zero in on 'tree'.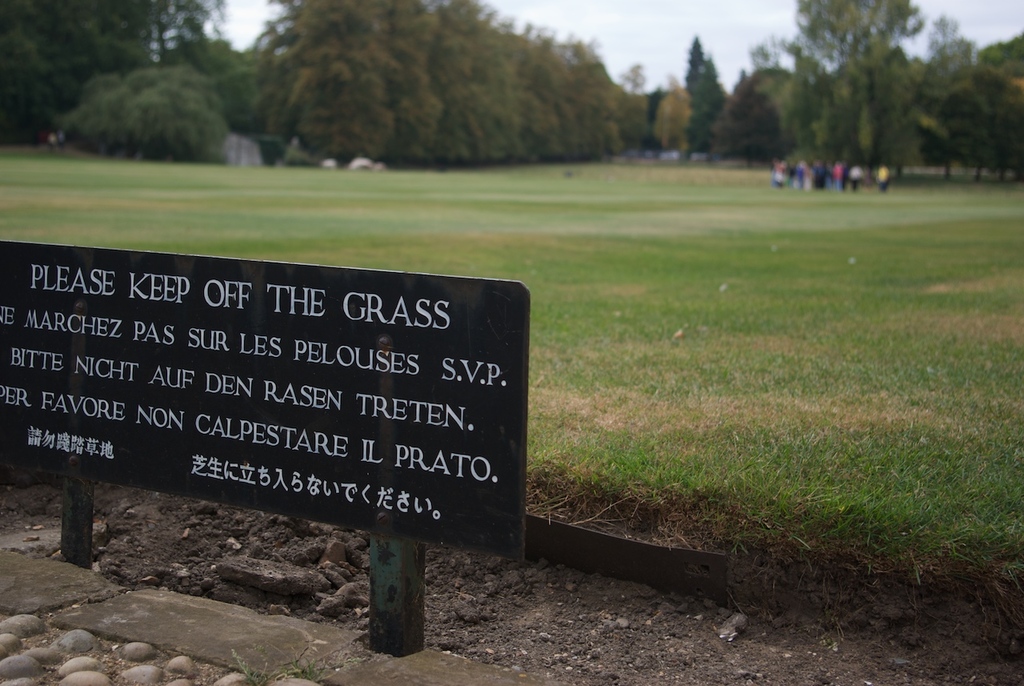
Zeroed in: (x1=1, y1=0, x2=228, y2=146).
